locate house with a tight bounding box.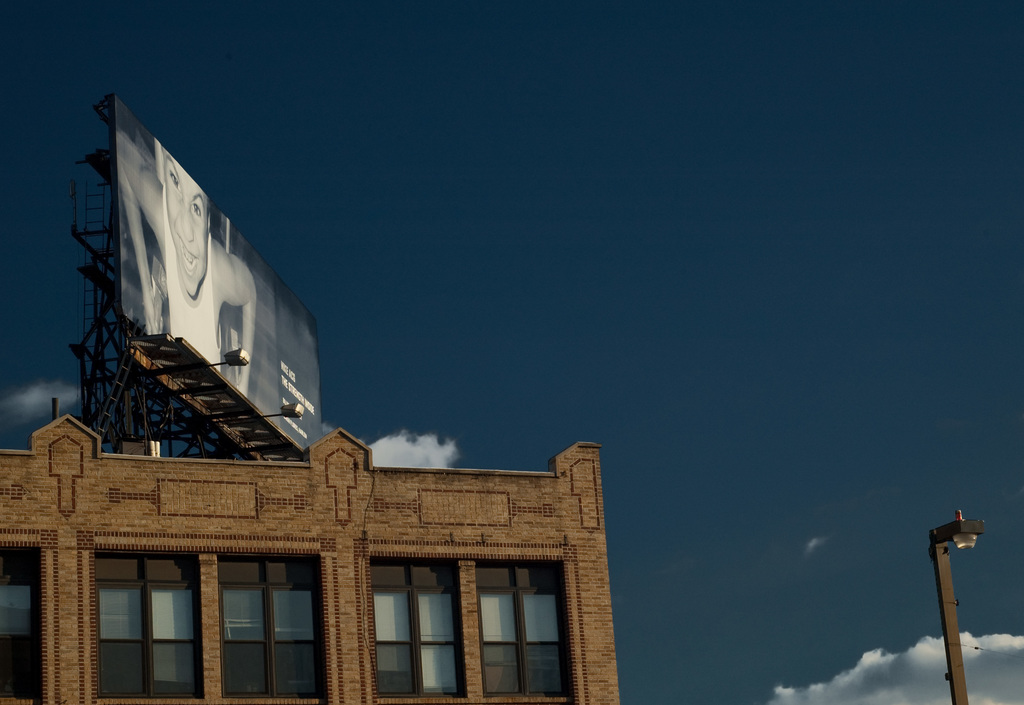
45/385/644/699.
